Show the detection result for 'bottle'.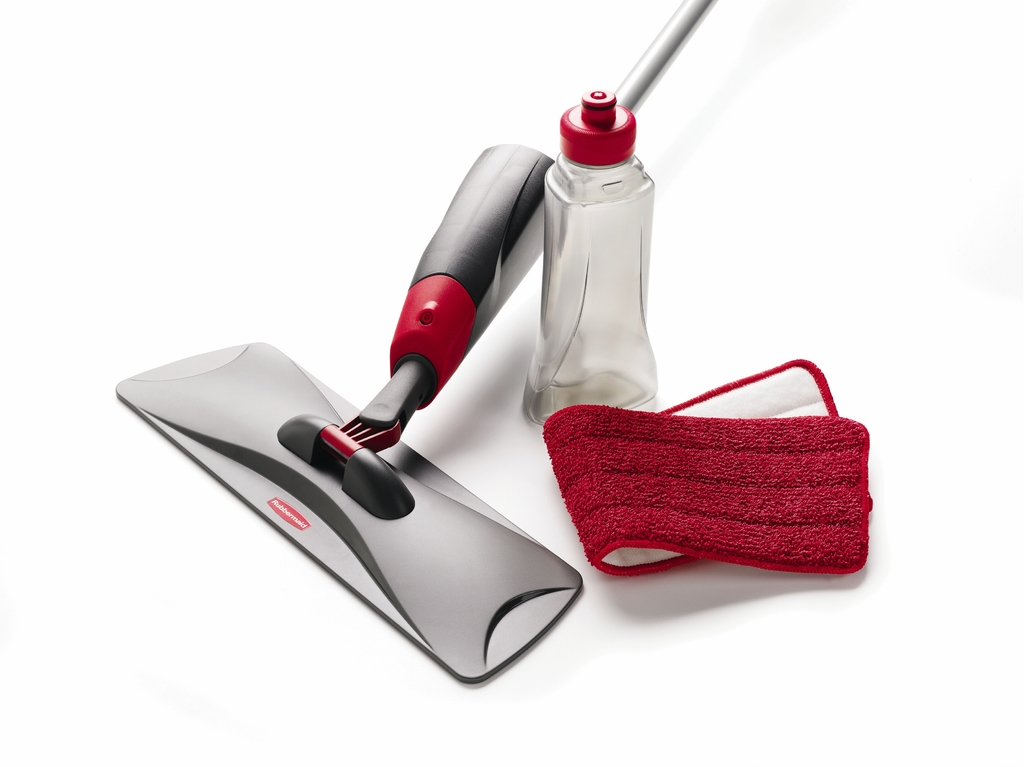
<bbox>537, 95, 678, 422</bbox>.
